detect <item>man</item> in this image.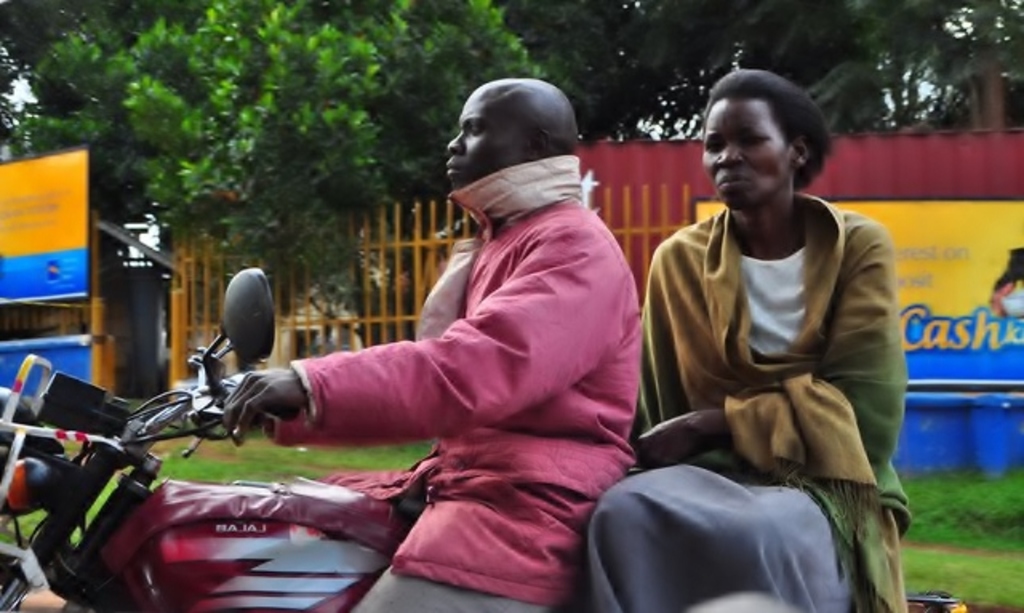
Detection: bbox(222, 78, 642, 611).
